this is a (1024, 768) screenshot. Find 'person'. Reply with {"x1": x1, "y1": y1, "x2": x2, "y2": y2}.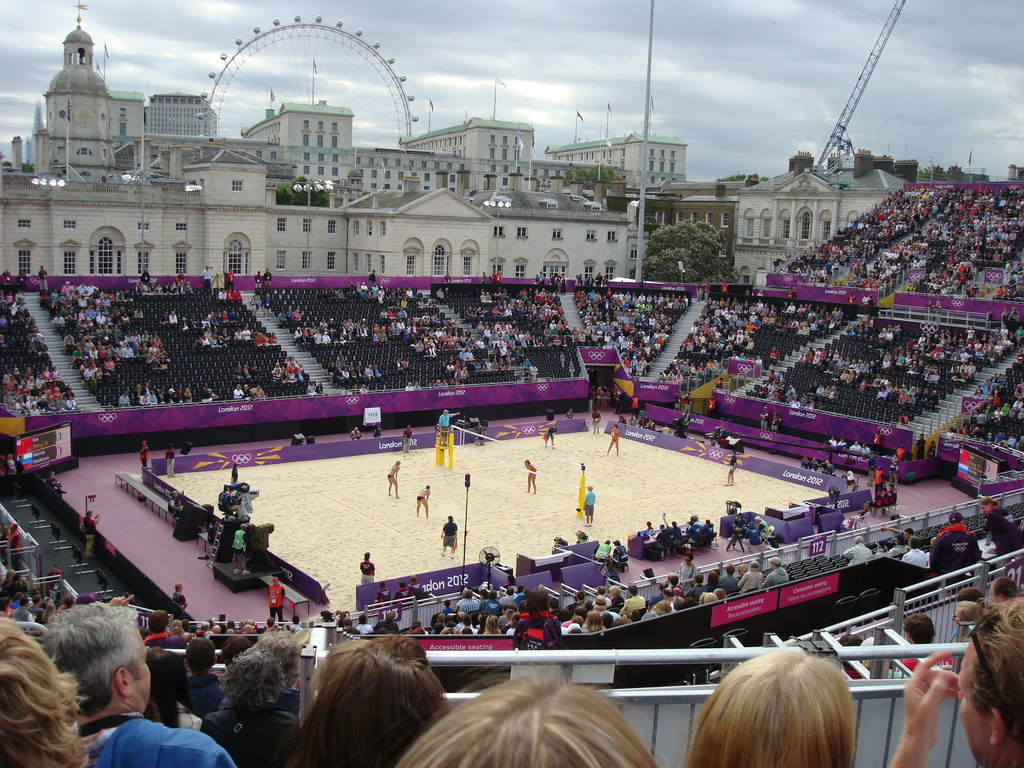
{"x1": 218, "y1": 486, "x2": 243, "y2": 518}.
